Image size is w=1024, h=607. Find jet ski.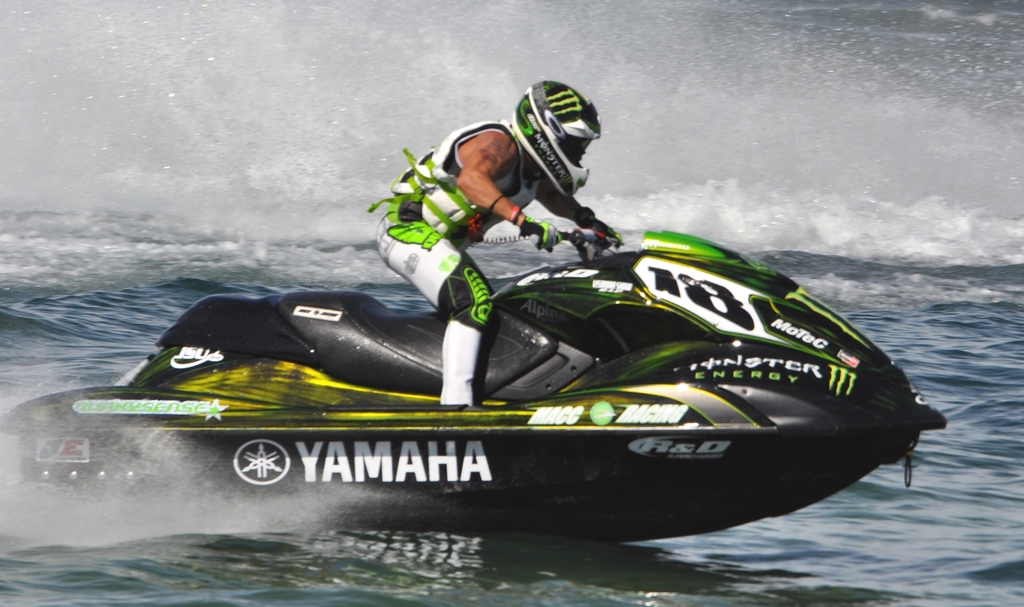
0/225/948/542.
